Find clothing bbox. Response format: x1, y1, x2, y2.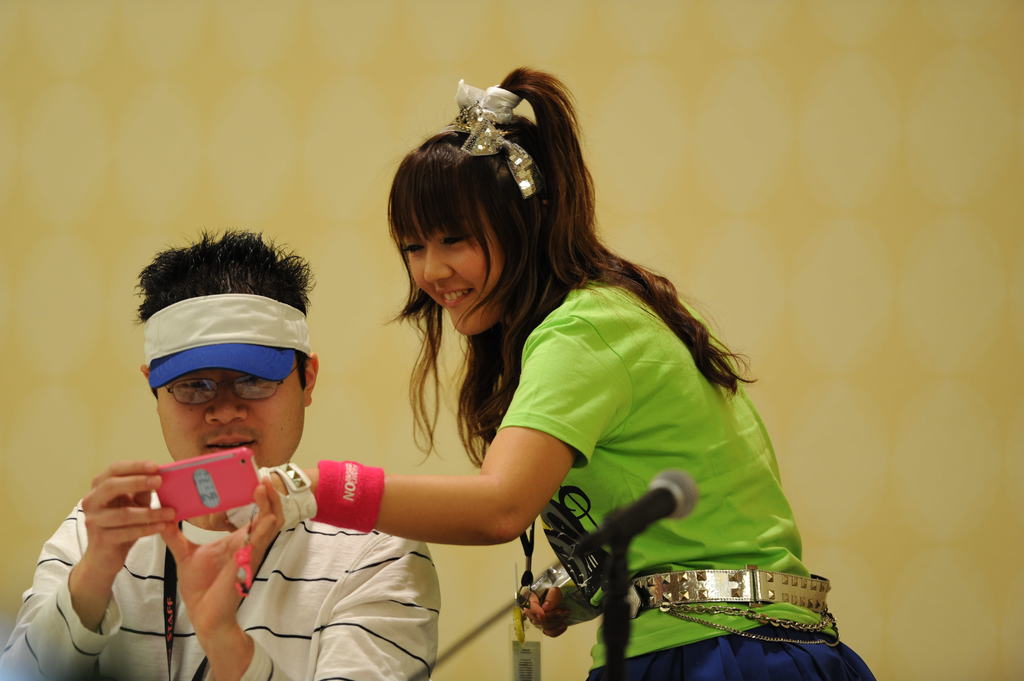
499, 263, 874, 680.
